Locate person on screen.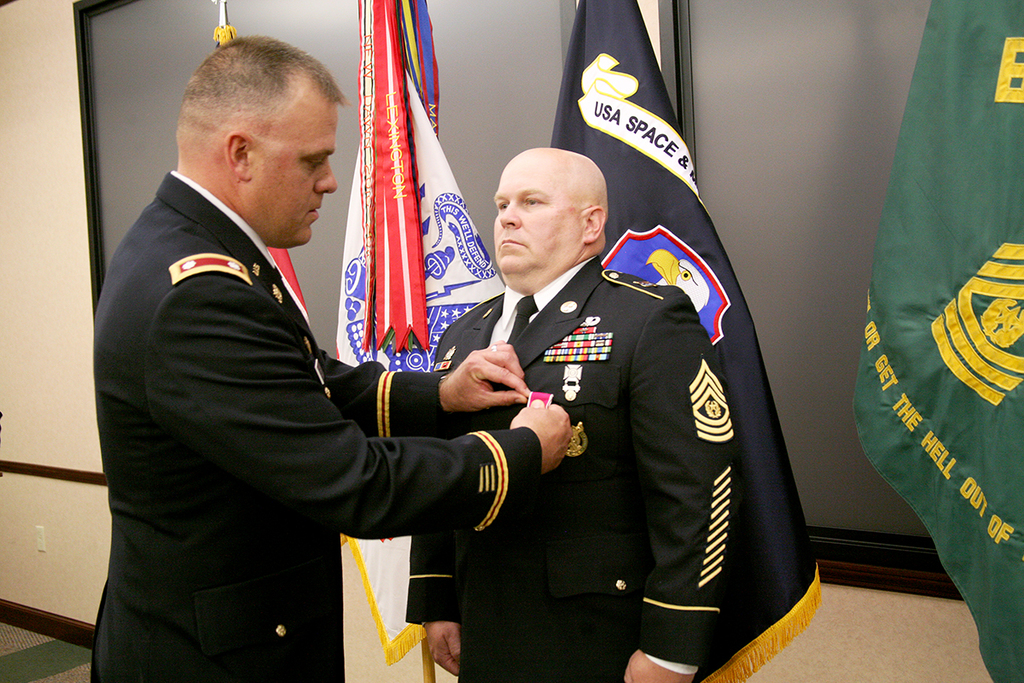
On screen at 409,143,738,682.
